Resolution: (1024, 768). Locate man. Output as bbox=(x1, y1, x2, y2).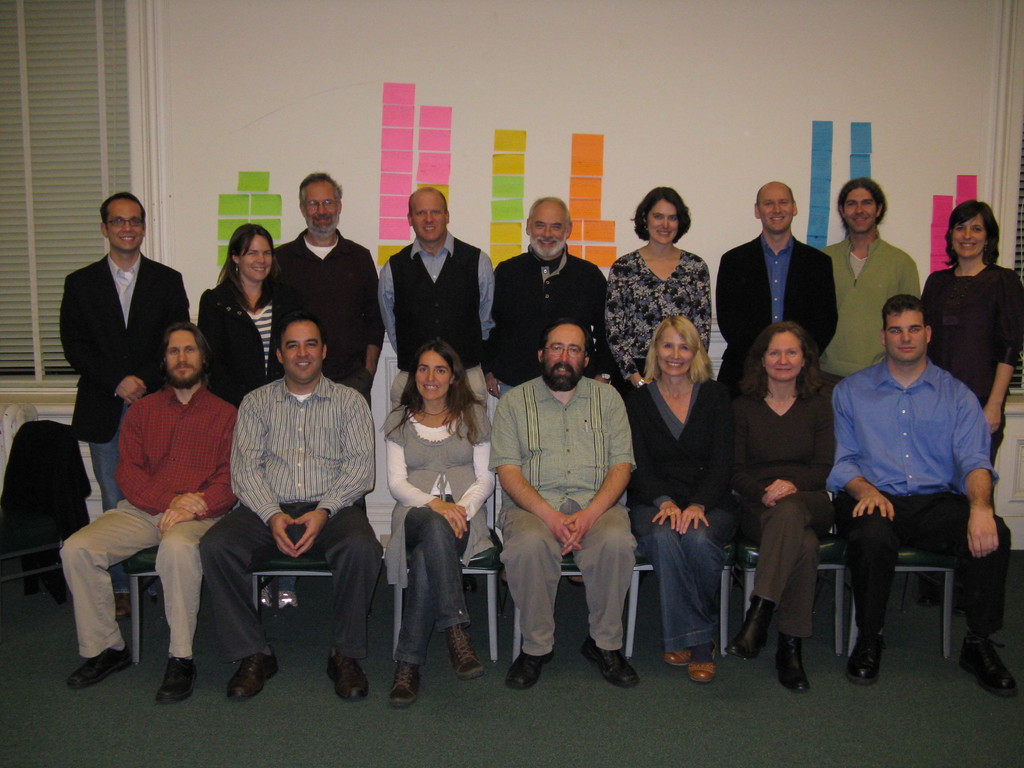
bbox=(58, 322, 237, 705).
